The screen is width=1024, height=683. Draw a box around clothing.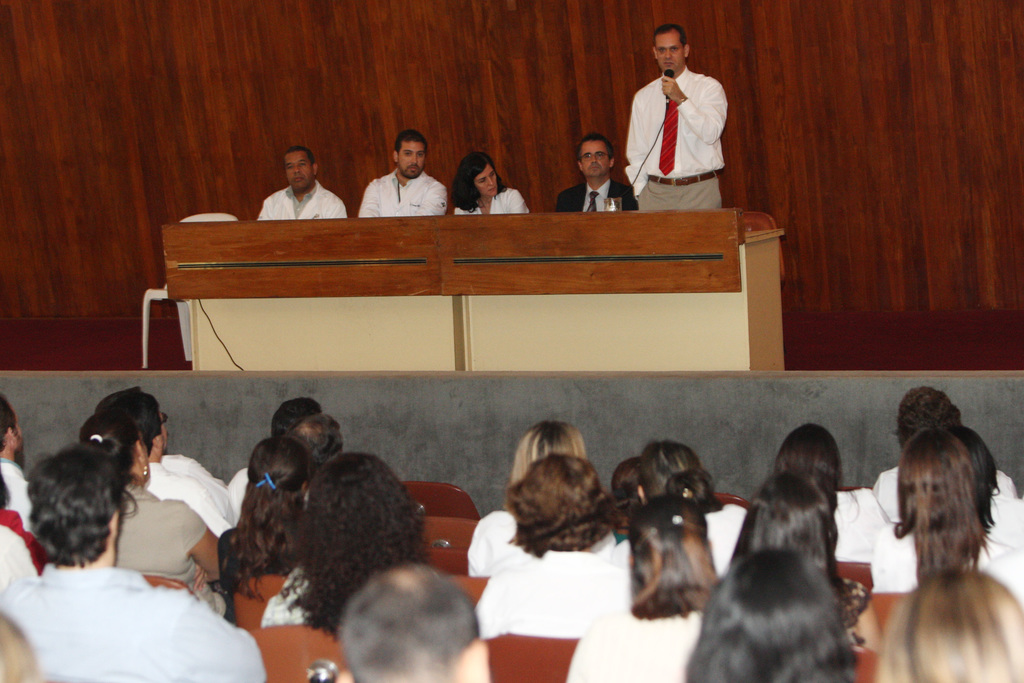
(454,182,530,213).
